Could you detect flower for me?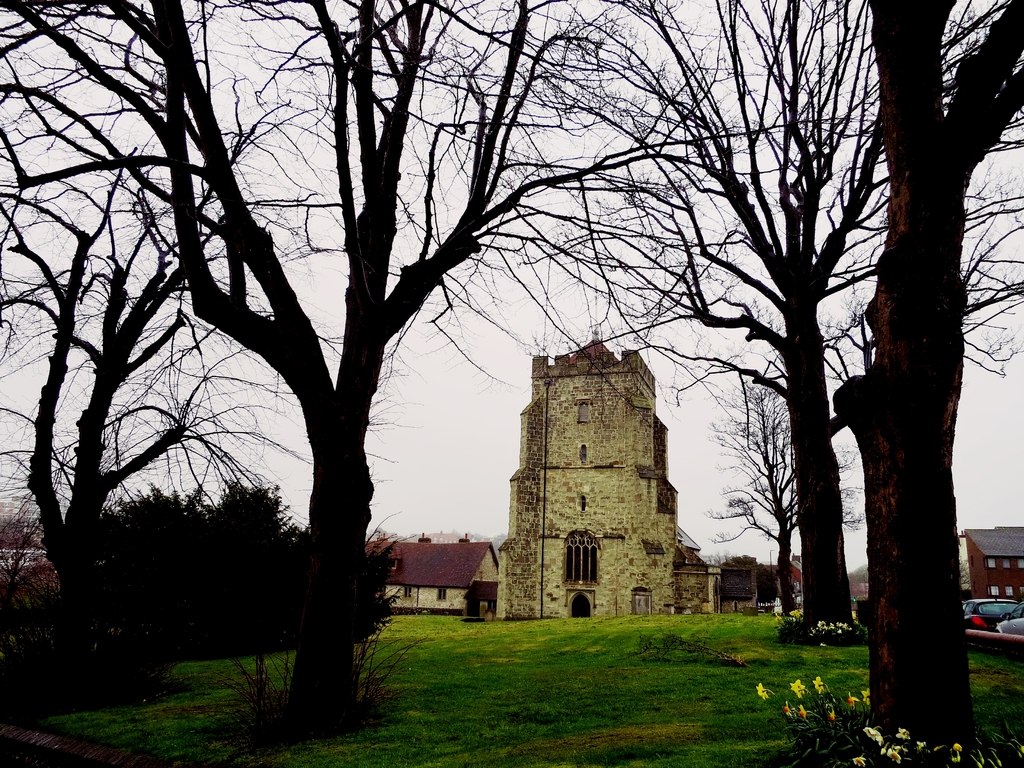
Detection result: select_region(796, 701, 807, 719).
